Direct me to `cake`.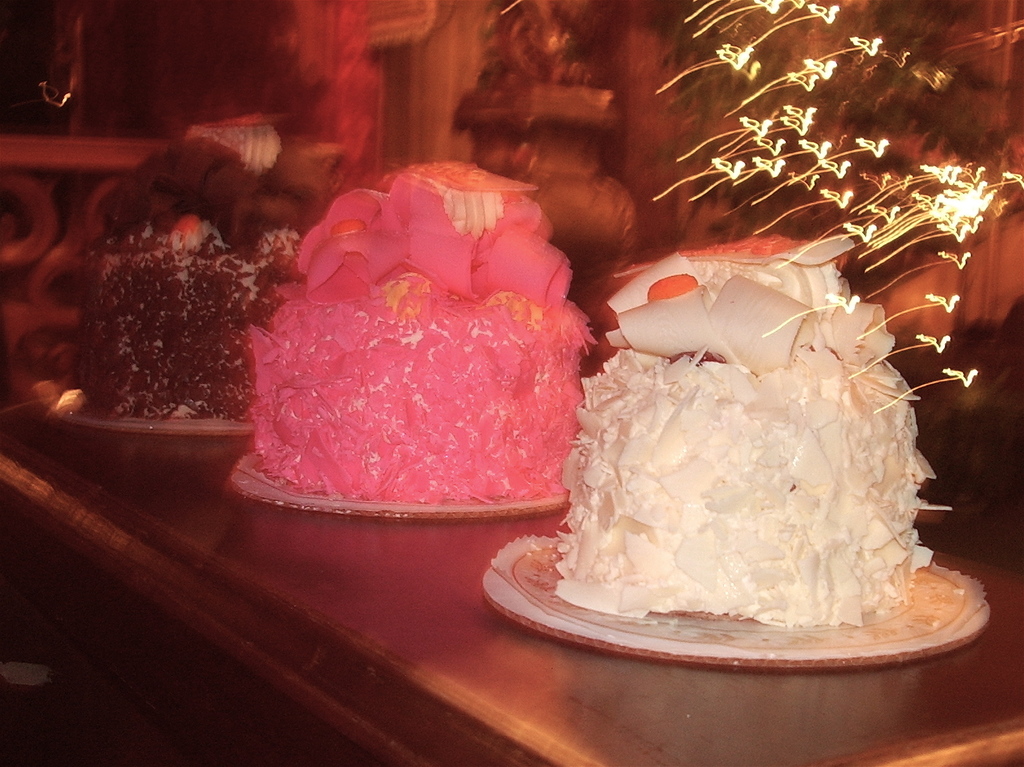
Direction: (555,236,935,625).
